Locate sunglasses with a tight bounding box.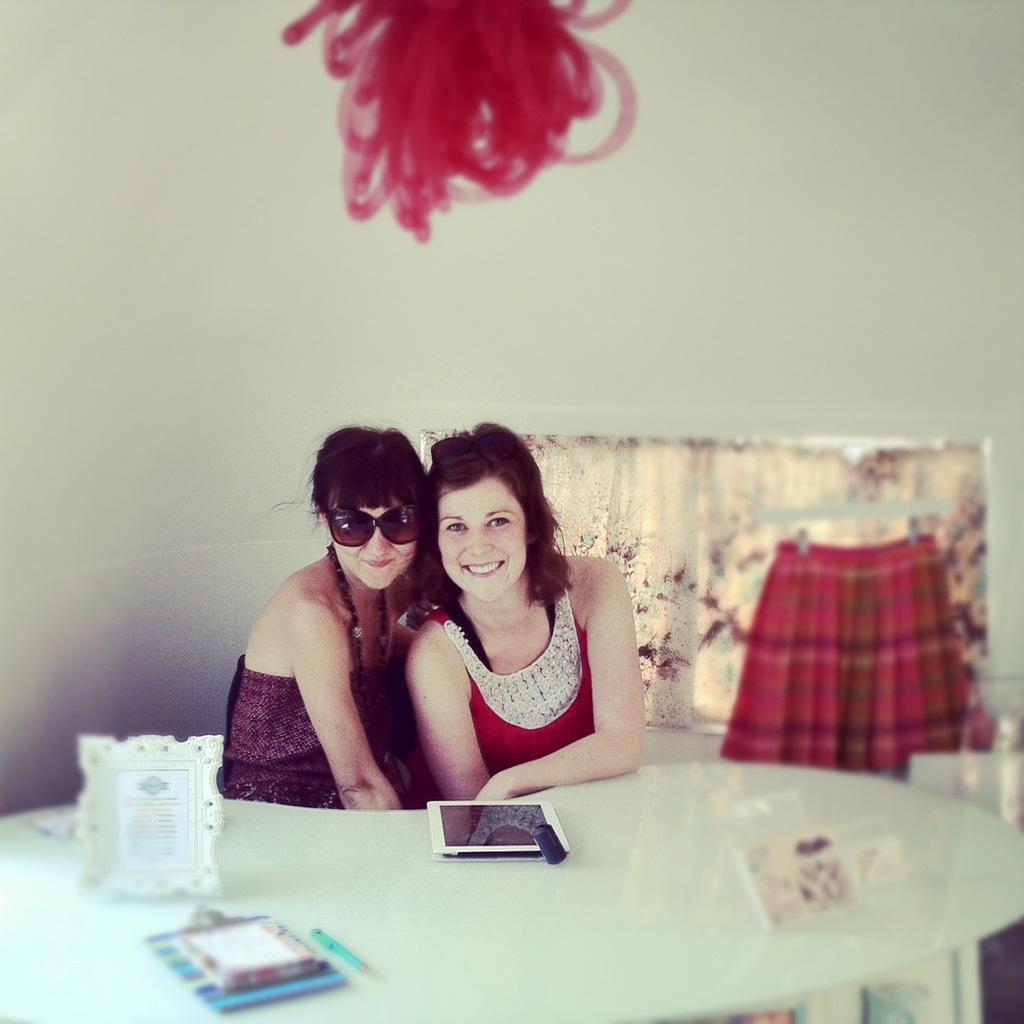
{"x1": 320, "y1": 503, "x2": 420, "y2": 547}.
